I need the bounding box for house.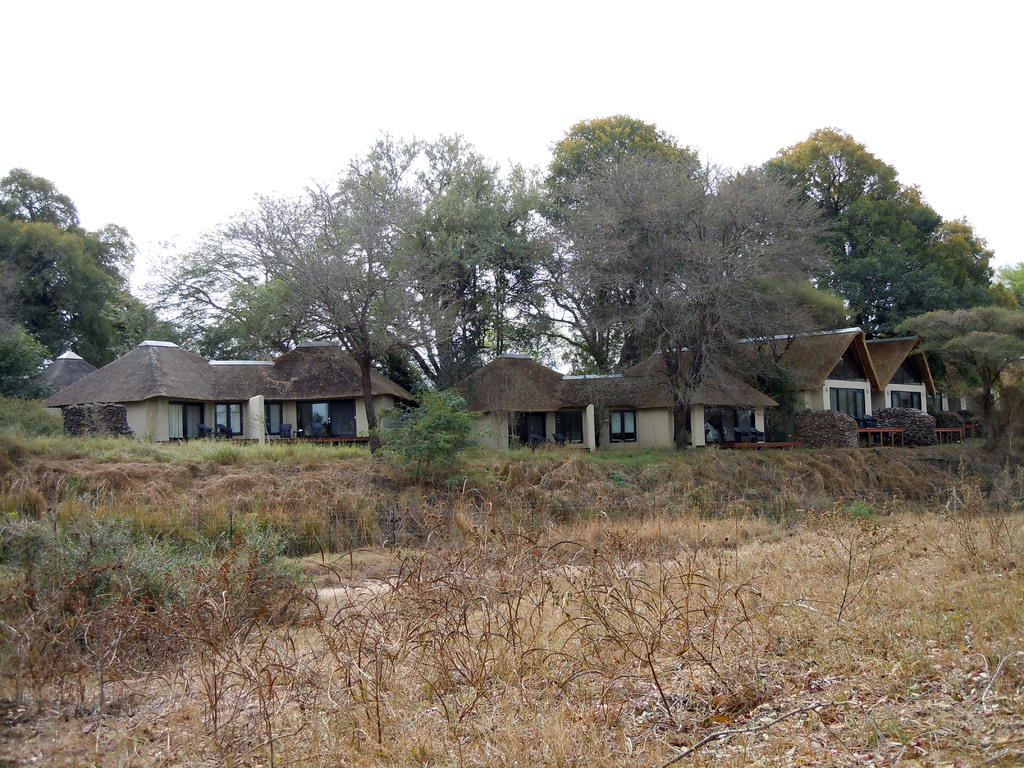
Here it is: pyautogui.locateOnScreen(560, 348, 780, 445).
